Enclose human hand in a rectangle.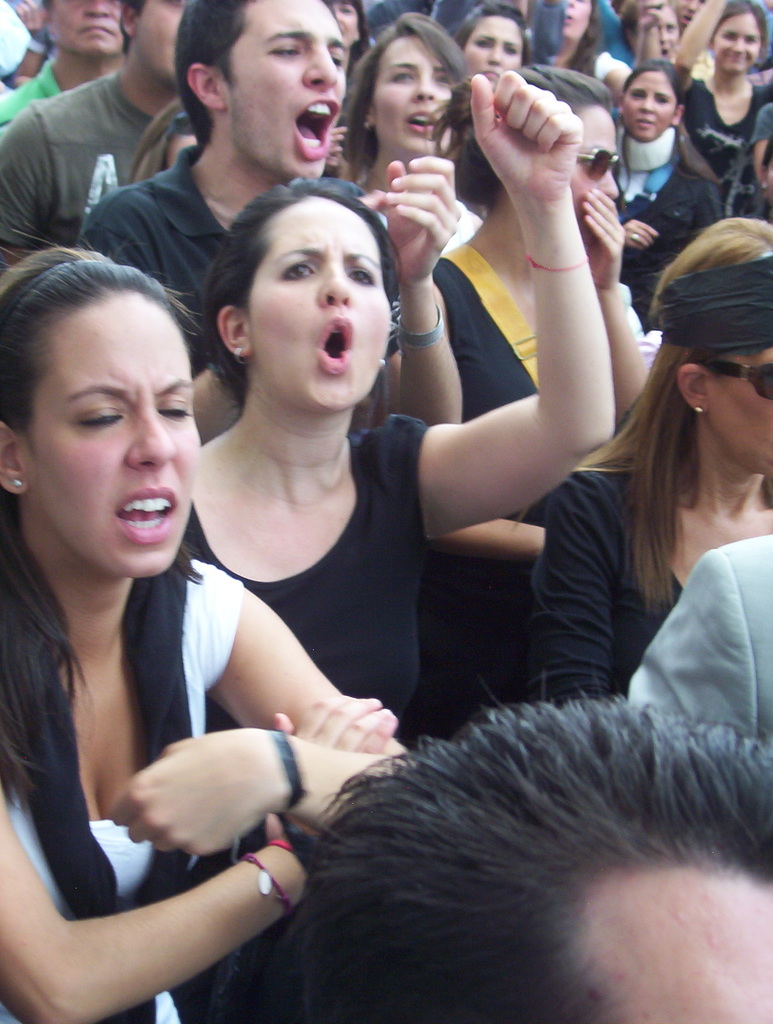
(x1=622, y1=216, x2=658, y2=253).
